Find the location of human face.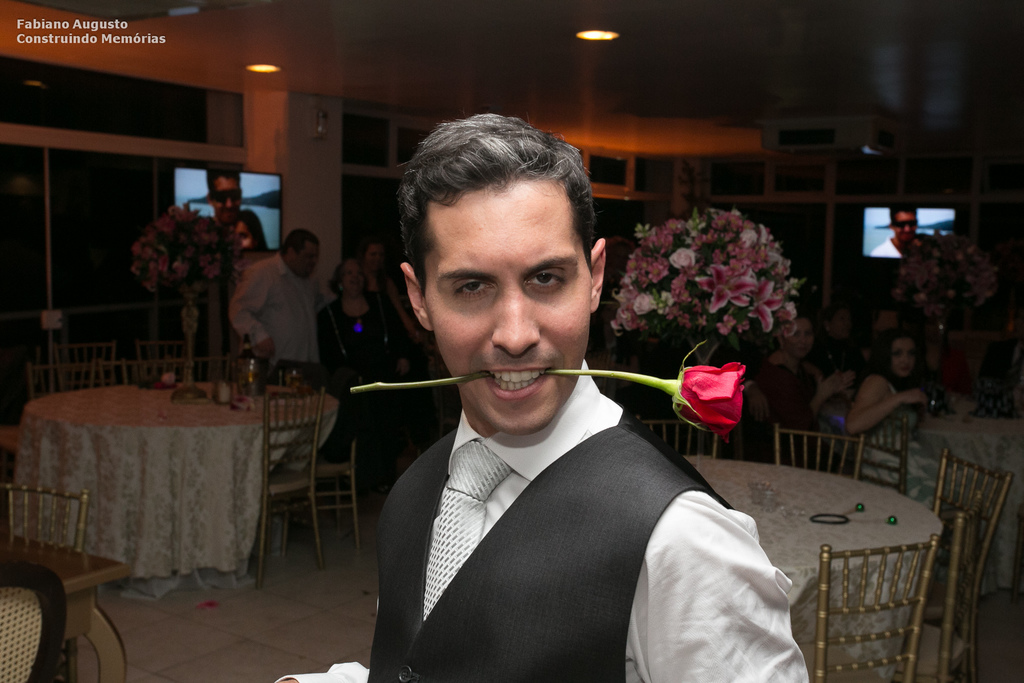
Location: Rect(896, 340, 917, 382).
